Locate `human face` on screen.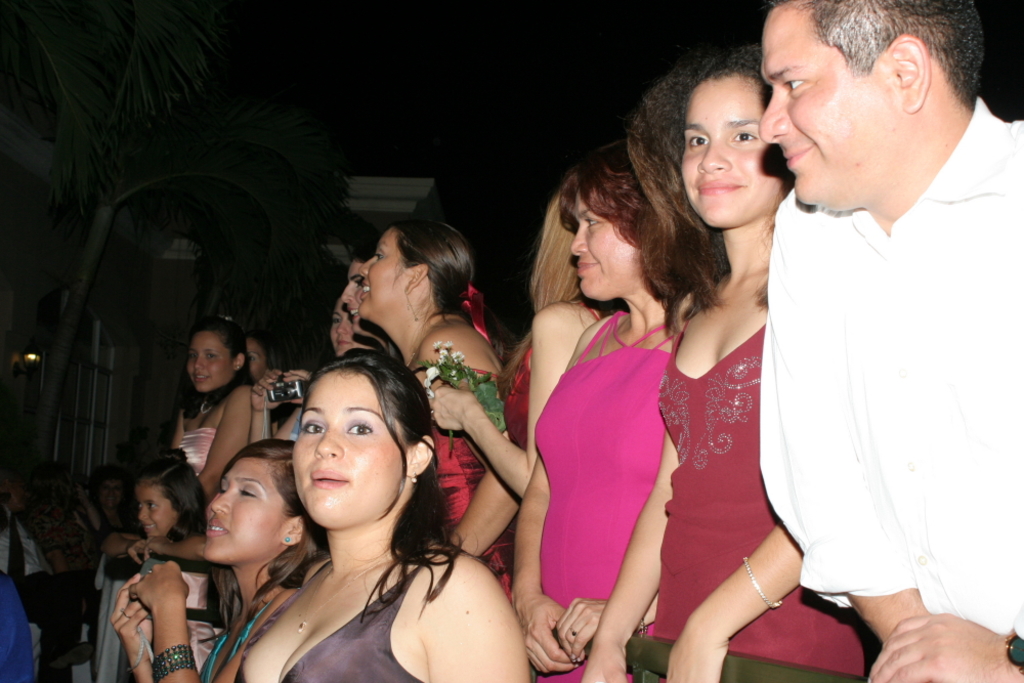
On screen at detection(566, 198, 642, 306).
